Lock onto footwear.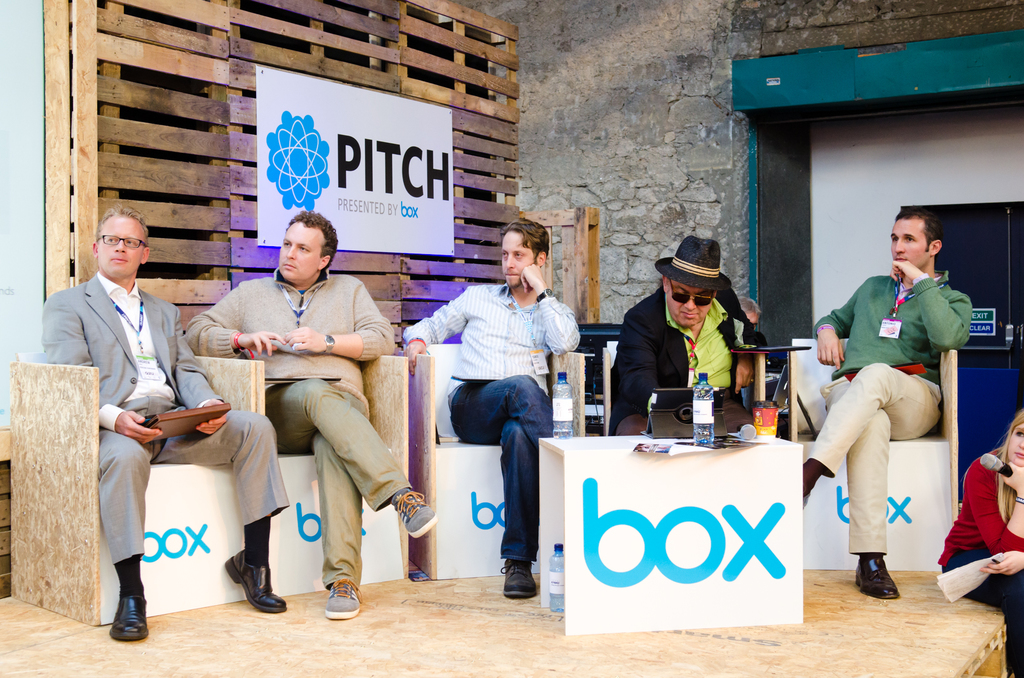
Locked: box(847, 552, 902, 601).
